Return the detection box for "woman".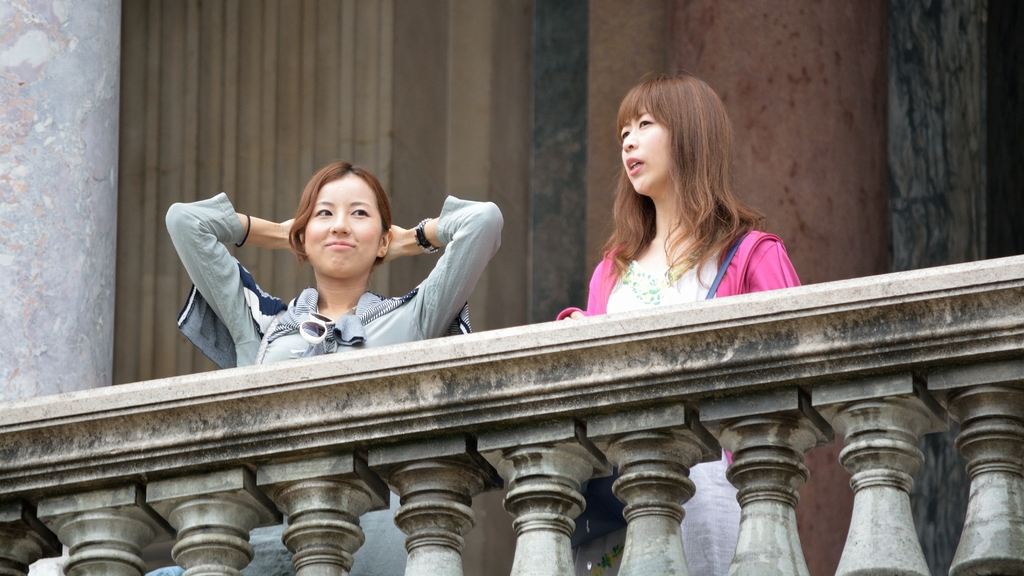
l=157, t=160, r=506, b=575.
